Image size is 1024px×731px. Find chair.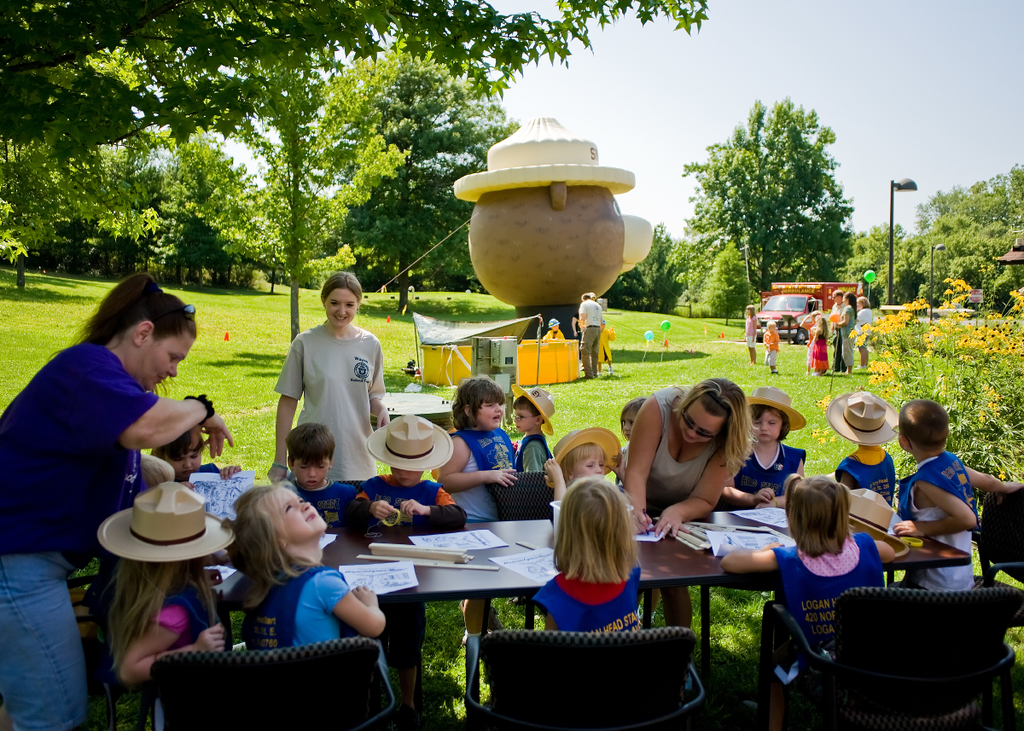
{"x1": 755, "y1": 587, "x2": 1023, "y2": 721}.
